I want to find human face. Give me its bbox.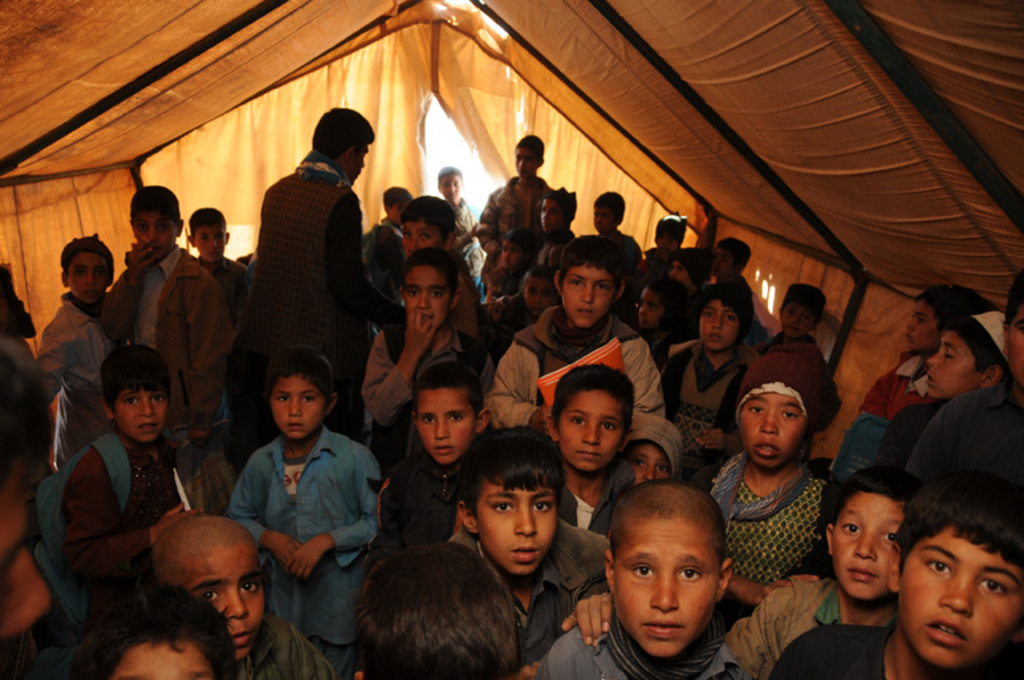
780 304 816 337.
